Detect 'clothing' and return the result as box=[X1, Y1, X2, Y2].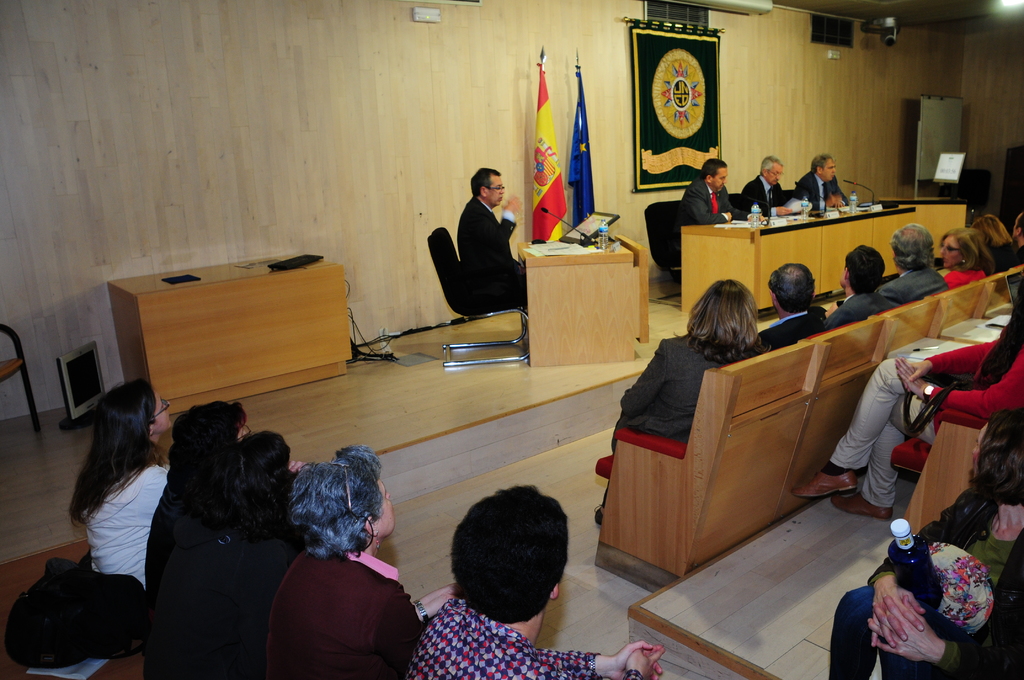
box=[733, 172, 777, 220].
